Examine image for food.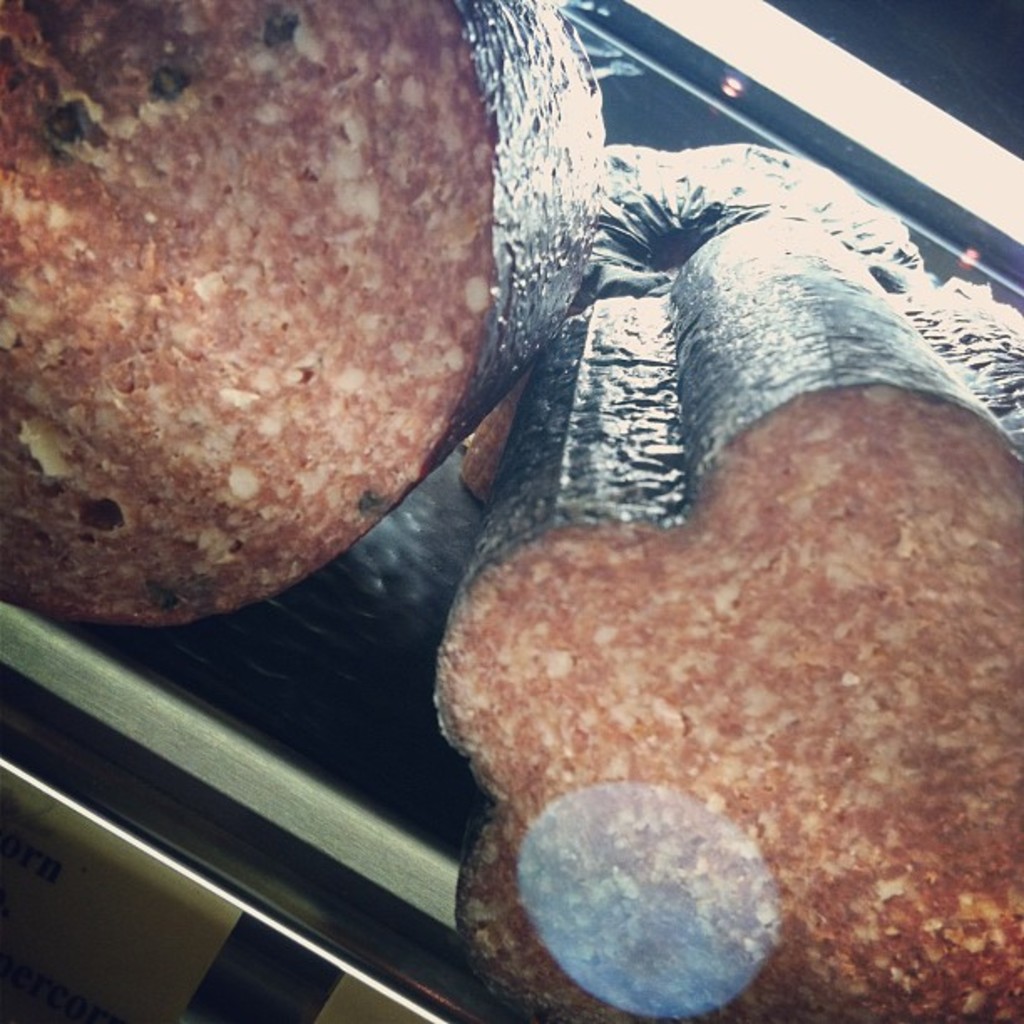
Examination result: 432,207,1022,1022.
